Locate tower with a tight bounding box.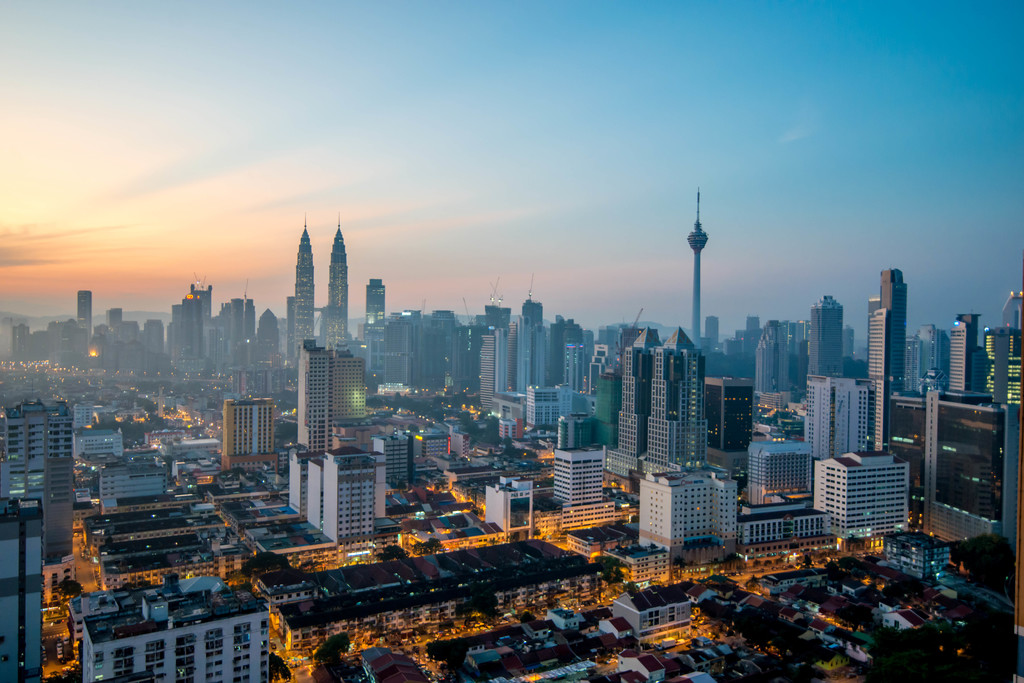
228/380/289/469.
